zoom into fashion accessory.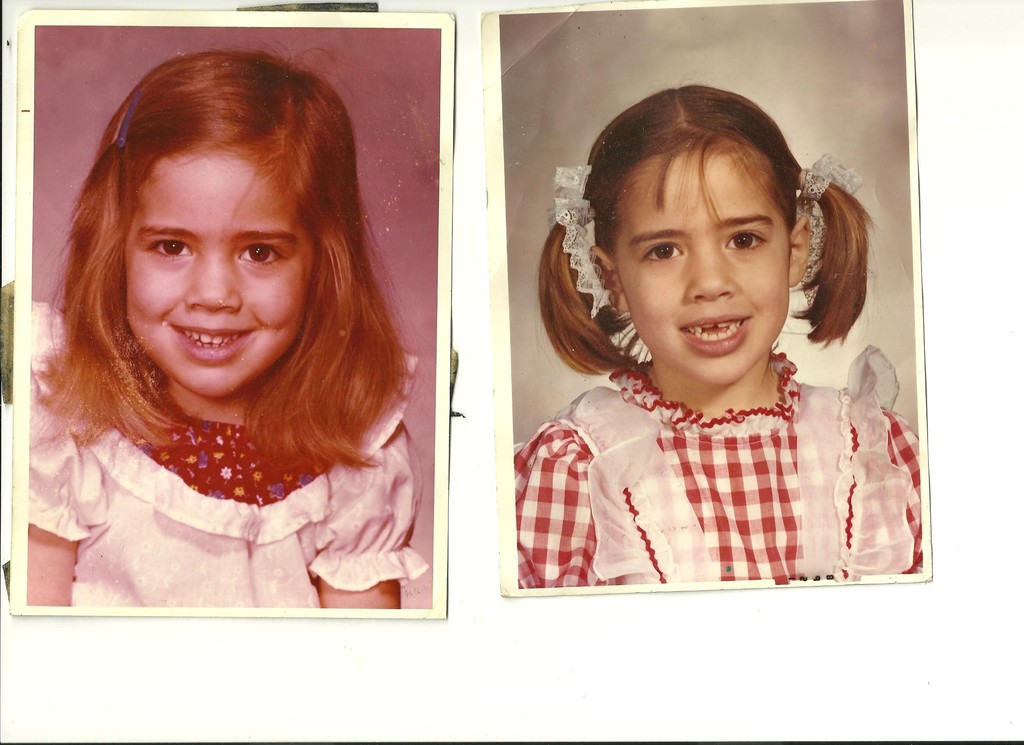
Zoom target: box(116, 83, 141, 151).
